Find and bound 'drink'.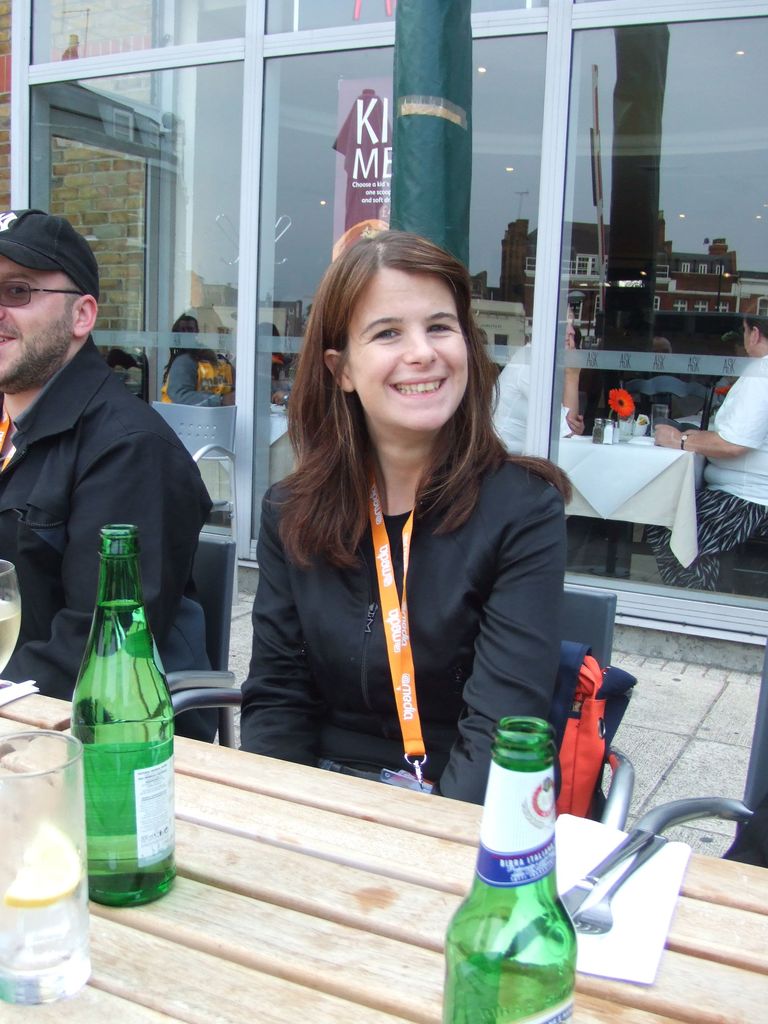
Bound: select_region(0, 598, 20, 676).
